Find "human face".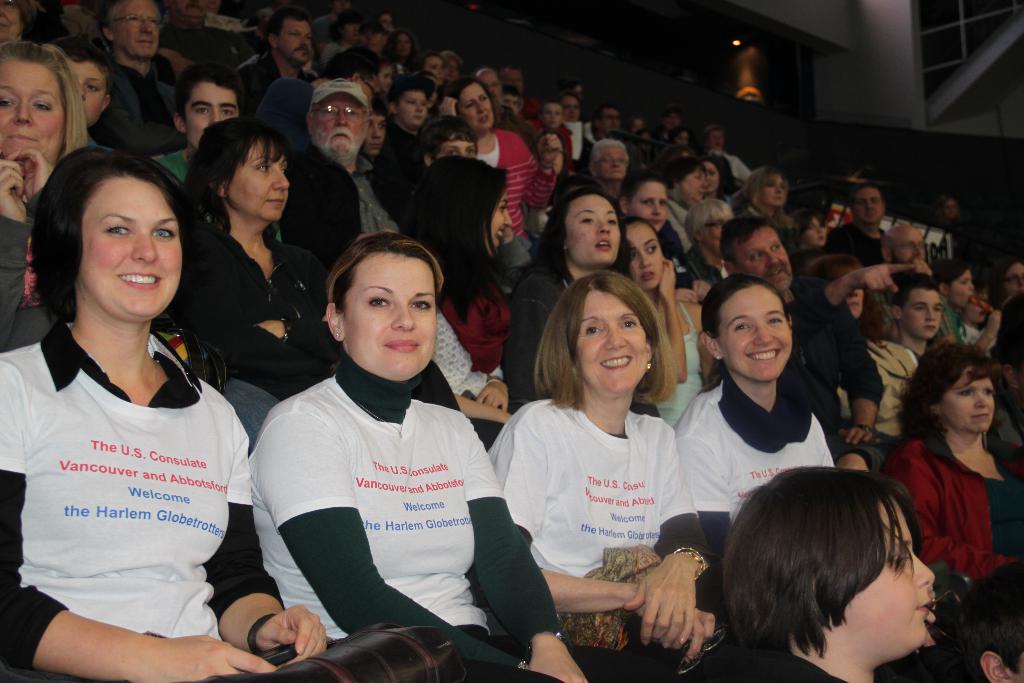
(x1=634, y1=183, x2=672, y2=231).
